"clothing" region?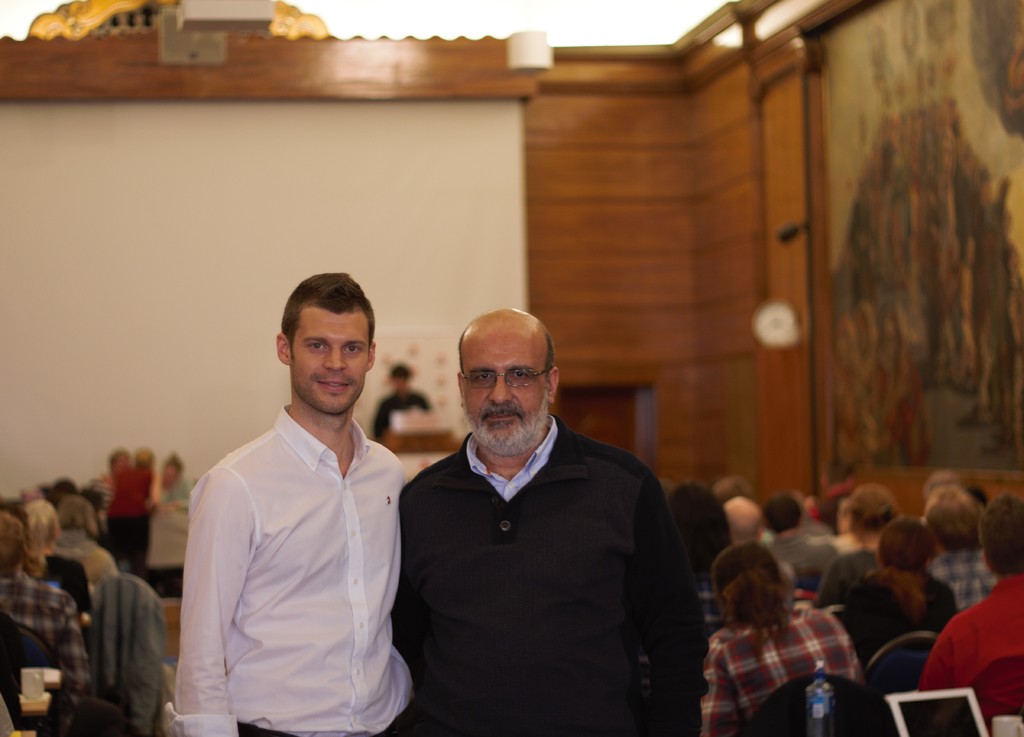
bbox=[0, 574, 86, 736]
